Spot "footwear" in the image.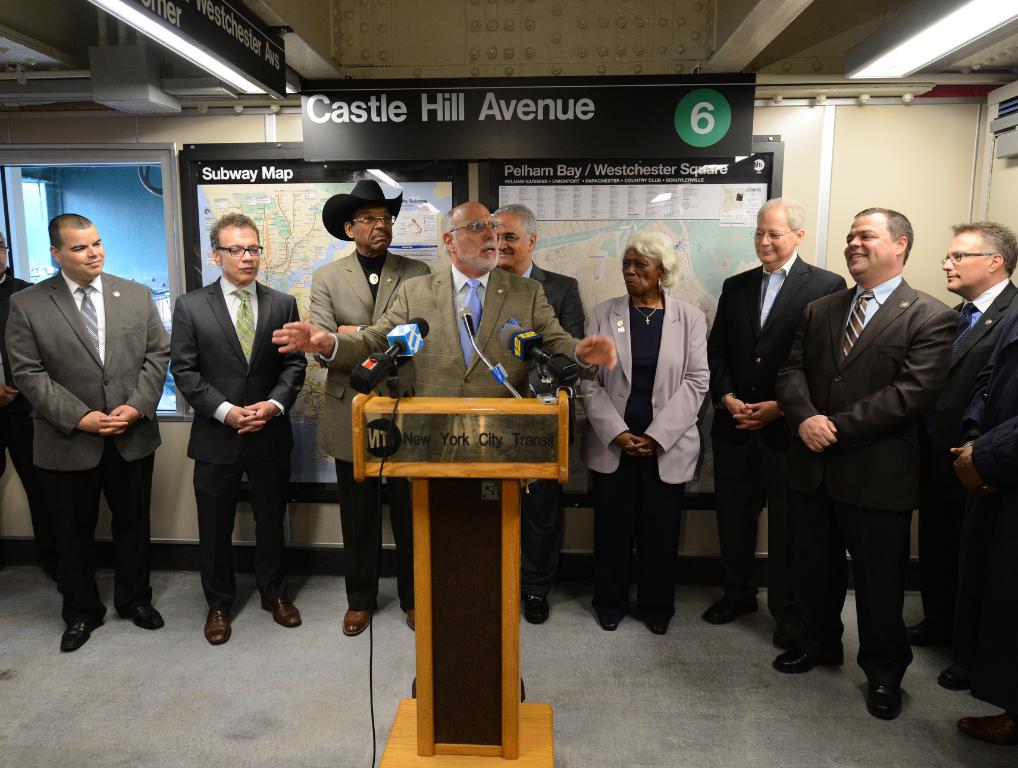
"footwear" found at 967 711 1017 754.
